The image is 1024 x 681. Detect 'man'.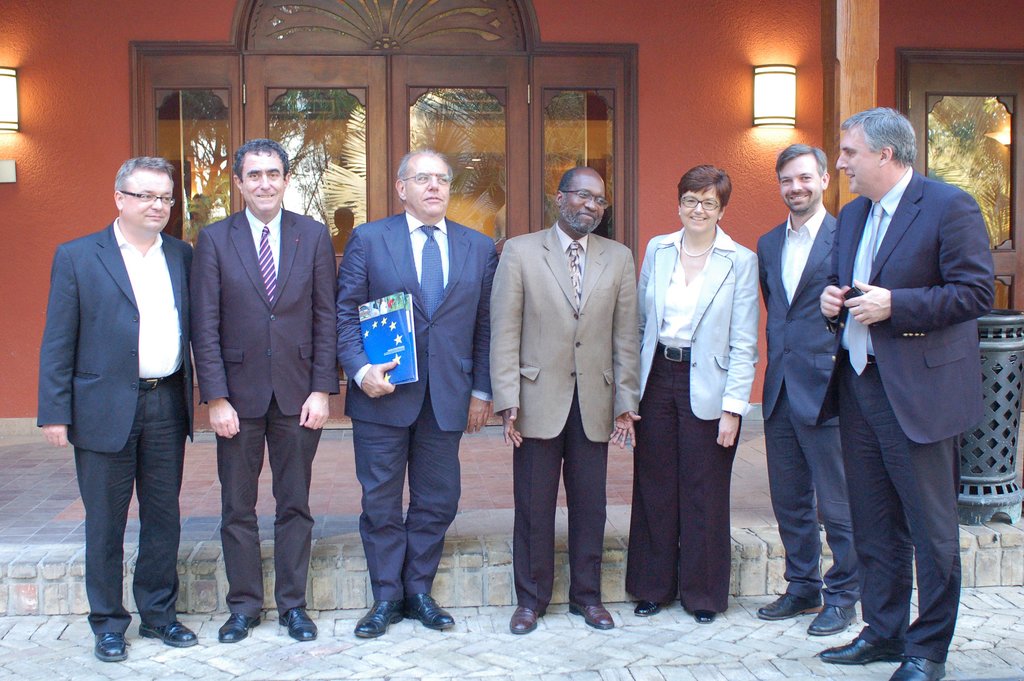
Detection: <region>337, 152, 499, 641</region>.
